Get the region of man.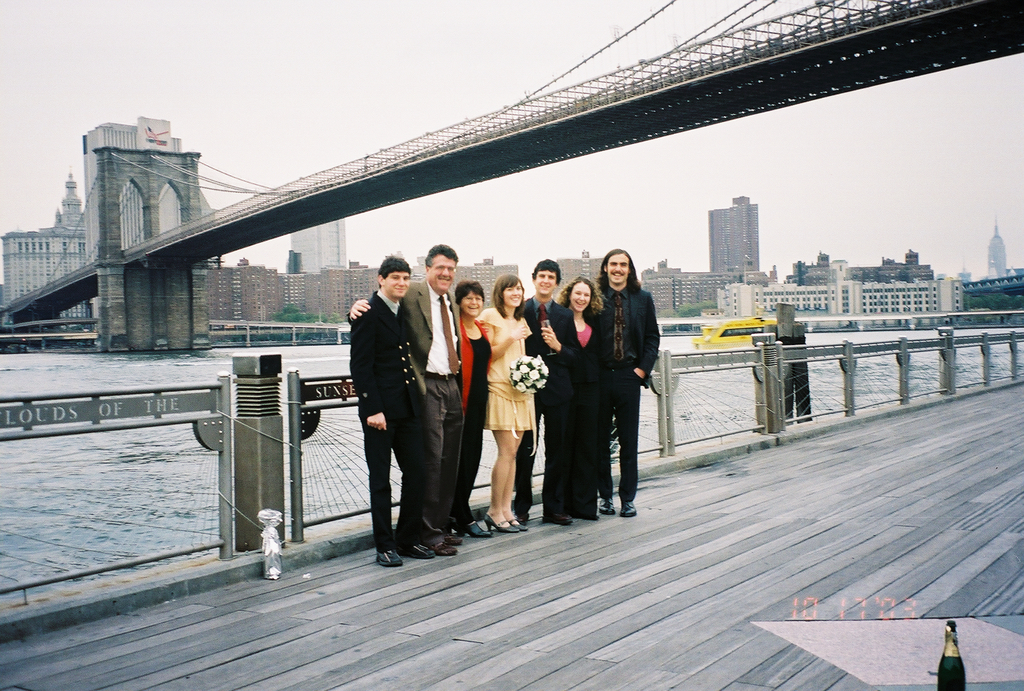
x1=352, y1=252, x2=435, y2=570.
